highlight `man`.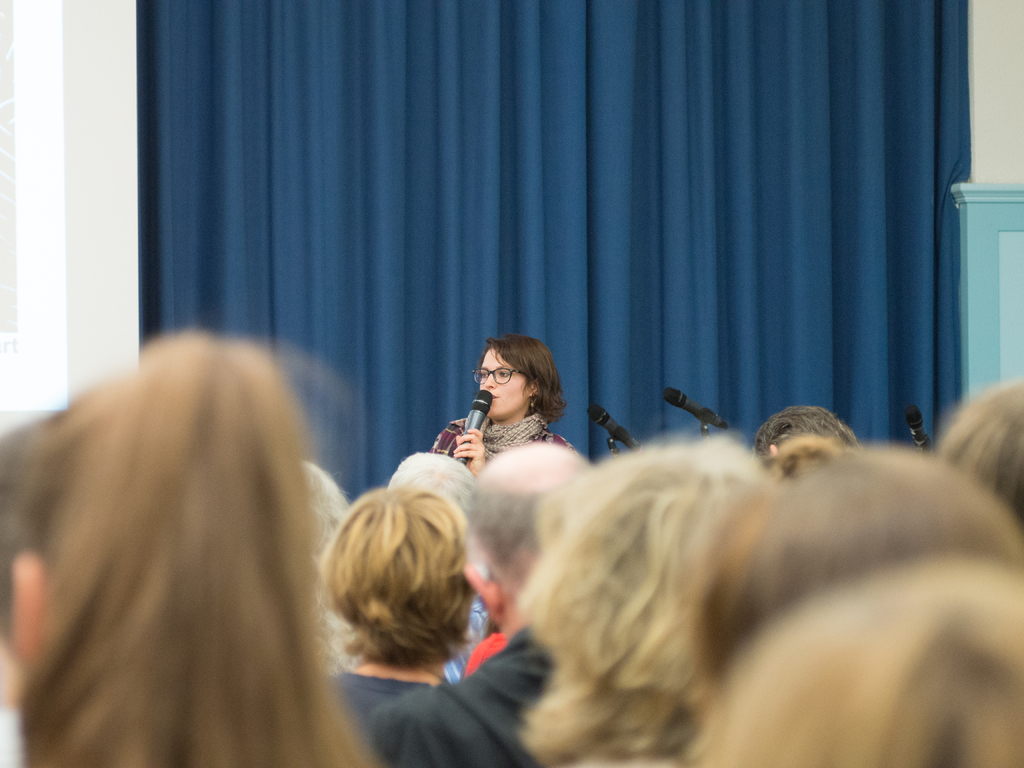
Highlighted region: [362, 440, 597, 767].
